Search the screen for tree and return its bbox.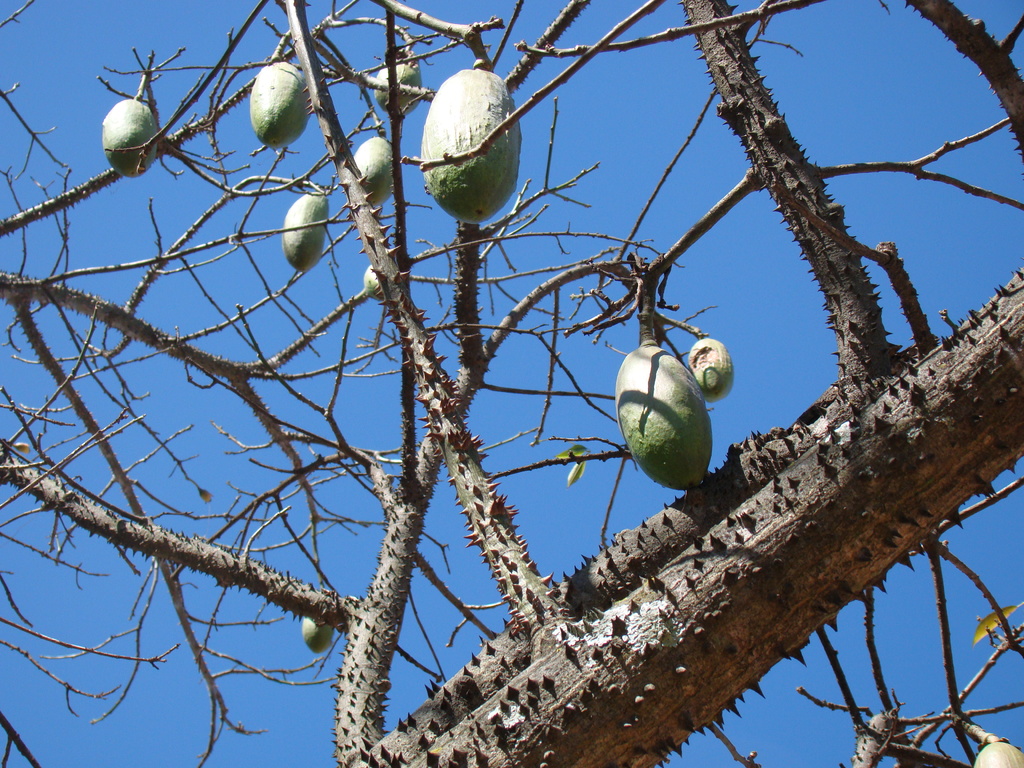
Found: 0,0,1023,767.
